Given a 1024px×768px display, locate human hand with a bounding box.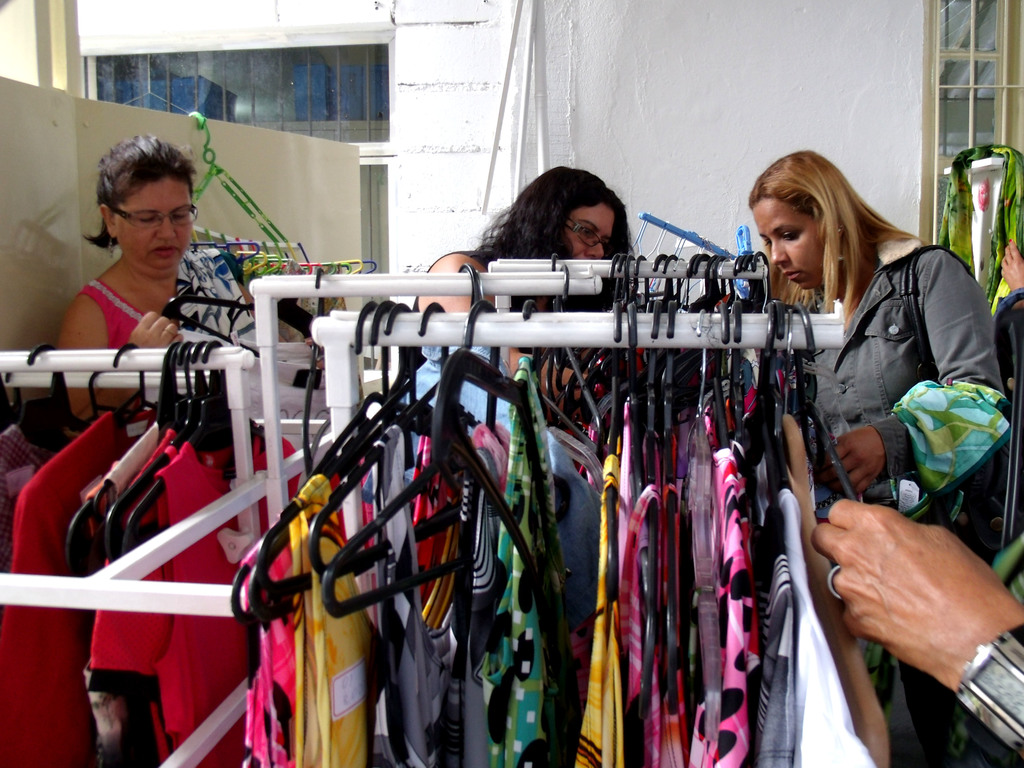
Located: pyautogui.locateOnScreen(124, 313, 183, 347).
